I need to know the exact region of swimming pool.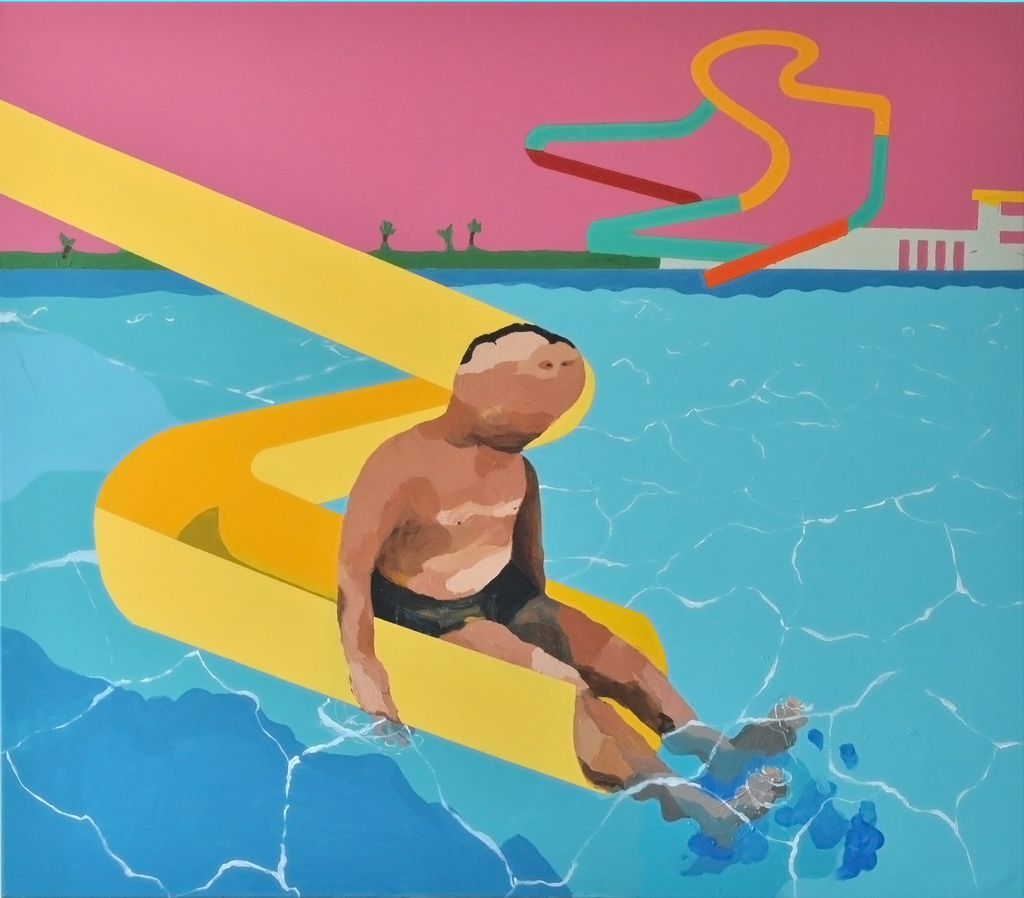
Region: select_region(0, 271, 1023, 897).
